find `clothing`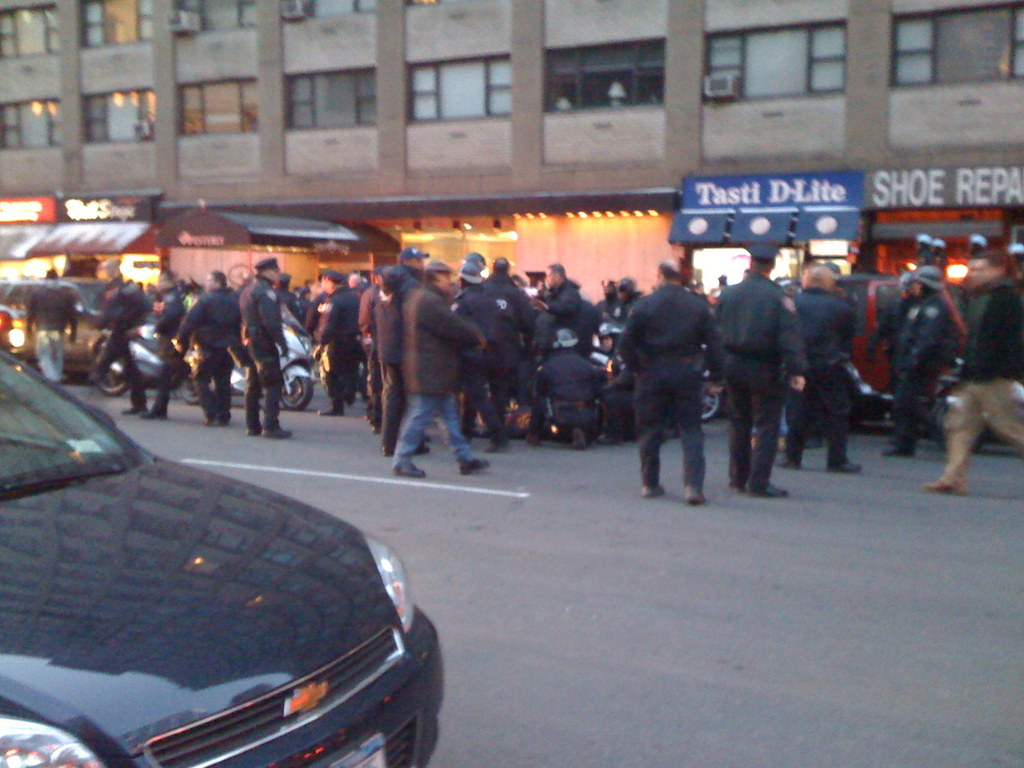
[x1=176, y1=287, x2=246, y2=413]
